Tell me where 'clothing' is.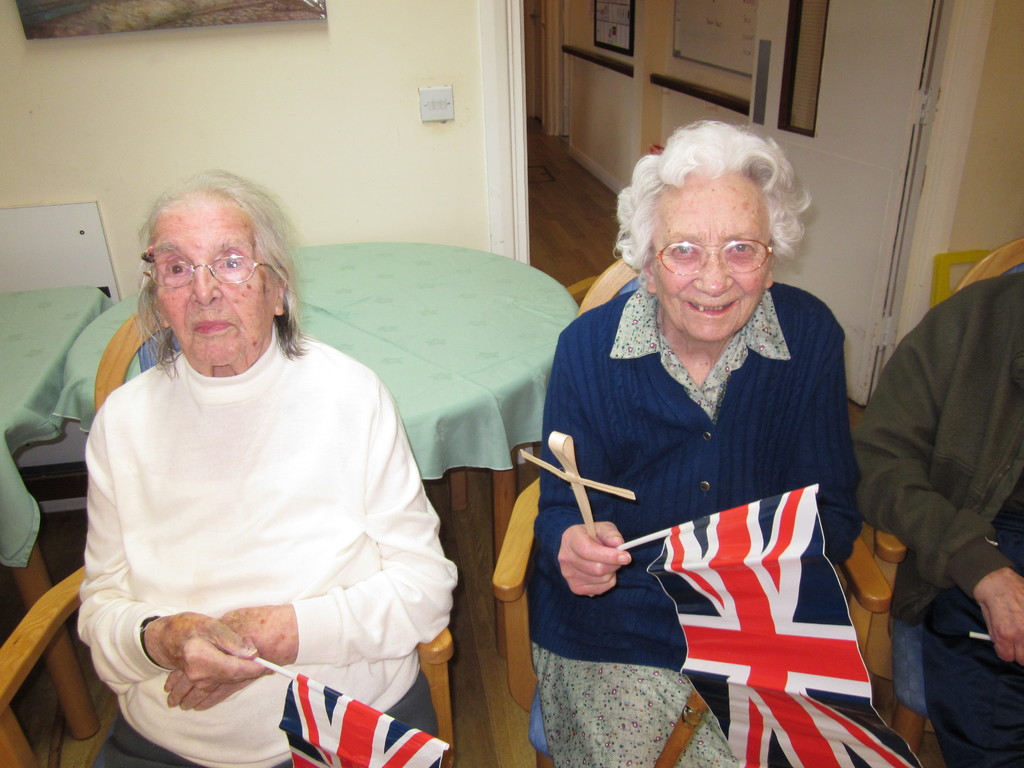
'clothing' is at Rect(536, 275, 879, 718).
